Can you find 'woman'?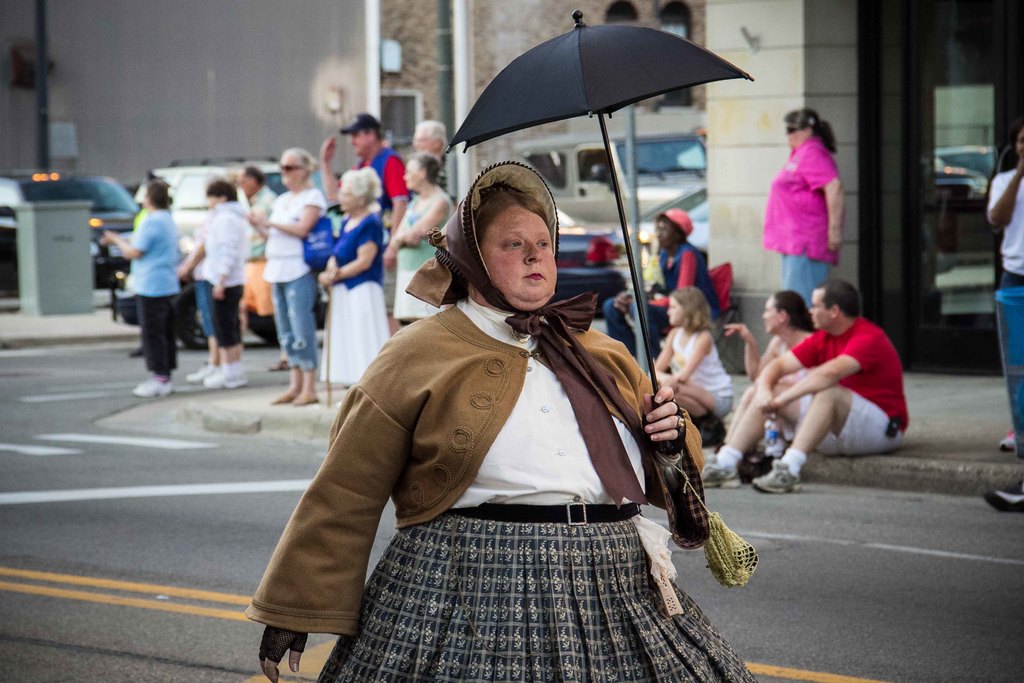
Yes, bounding box: pyautogui.locateOnScreen(648, 285, 734, 427).
